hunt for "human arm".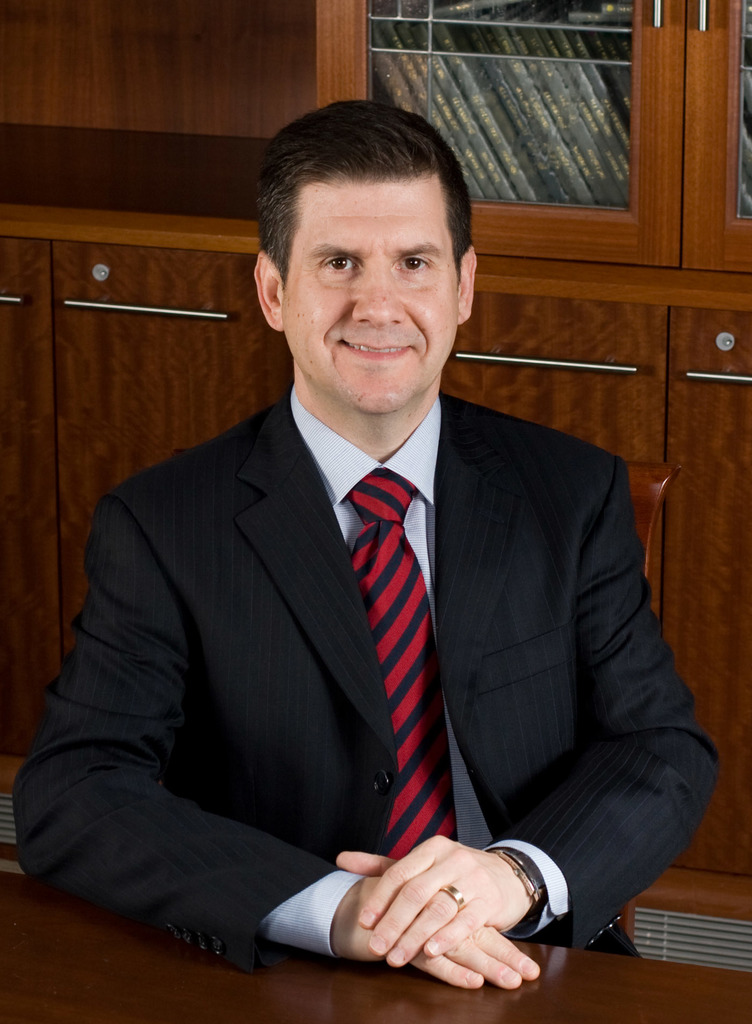
Hunted down at select_region(33, 529, 383, 967).
